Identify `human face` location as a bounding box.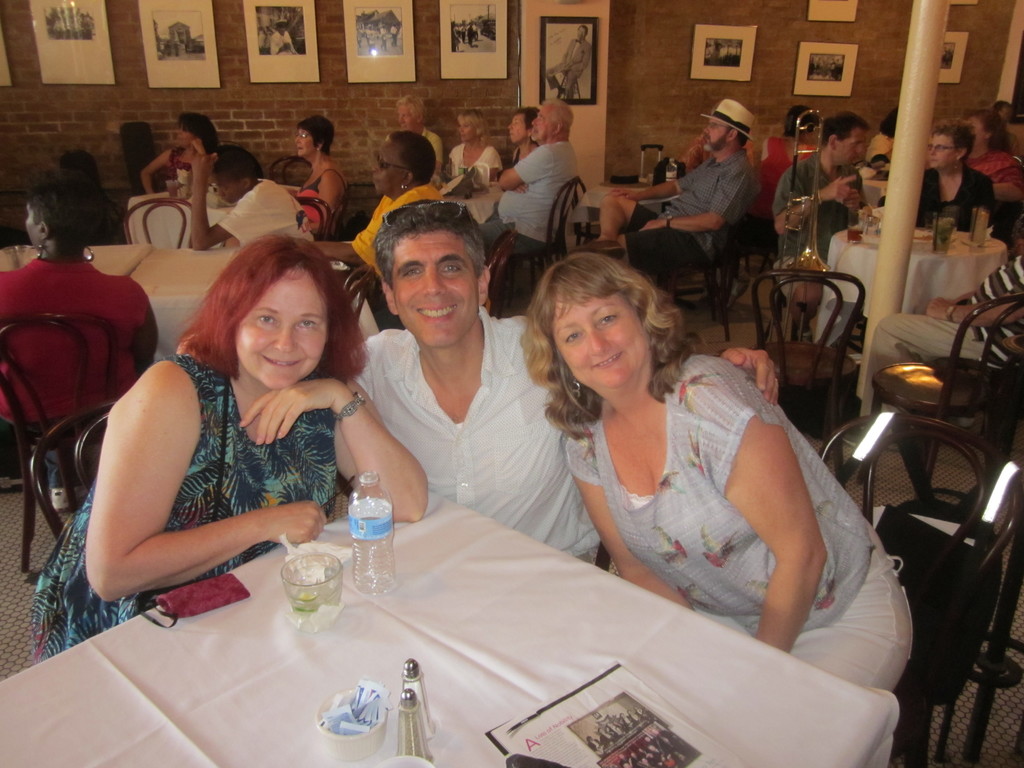
region(838, 124, 867, 166).
